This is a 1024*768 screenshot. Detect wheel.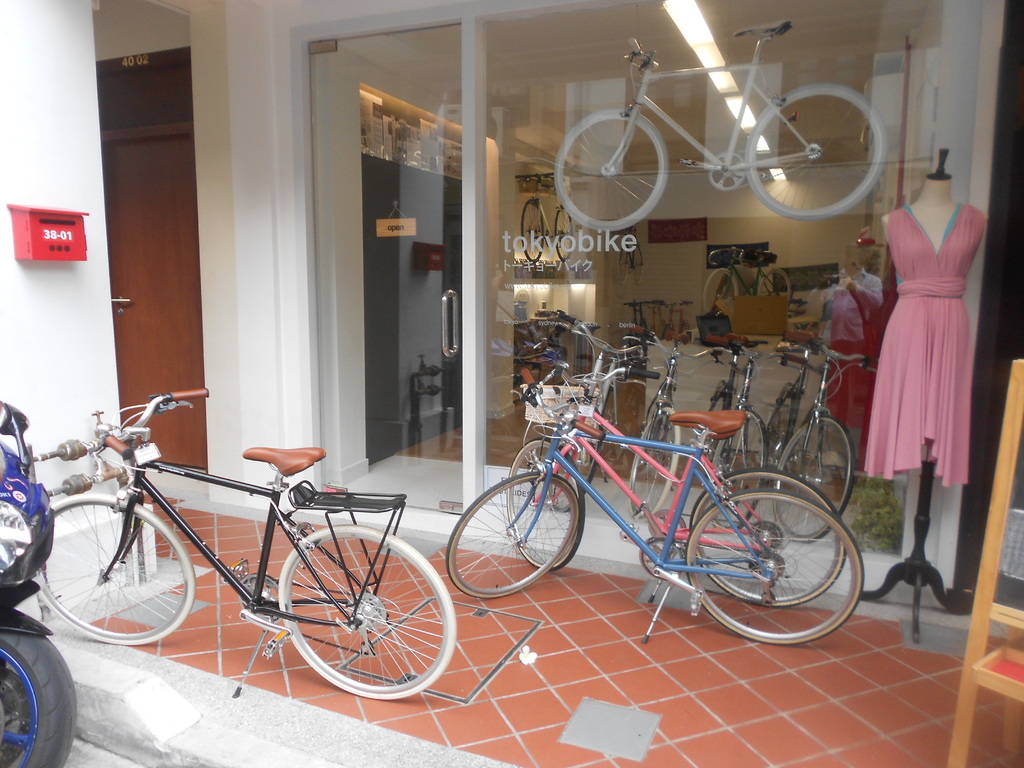
region(546, 206, 572, 254).
